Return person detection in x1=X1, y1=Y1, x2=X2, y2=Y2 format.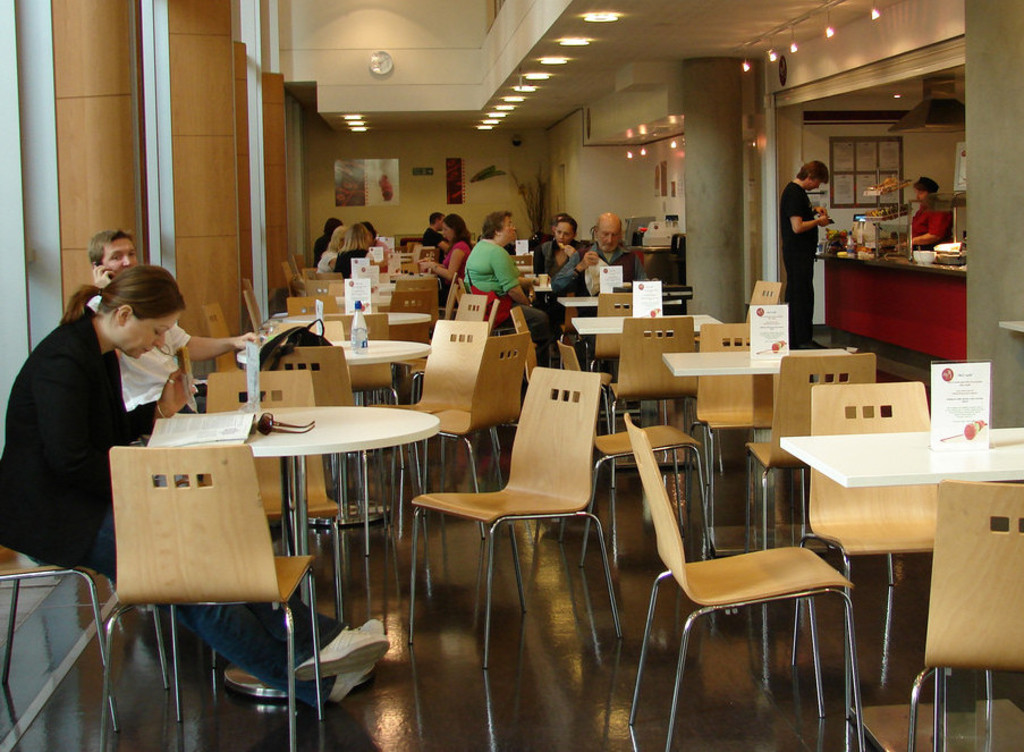
x1=530, y1=211, x2=586, y2=279.
